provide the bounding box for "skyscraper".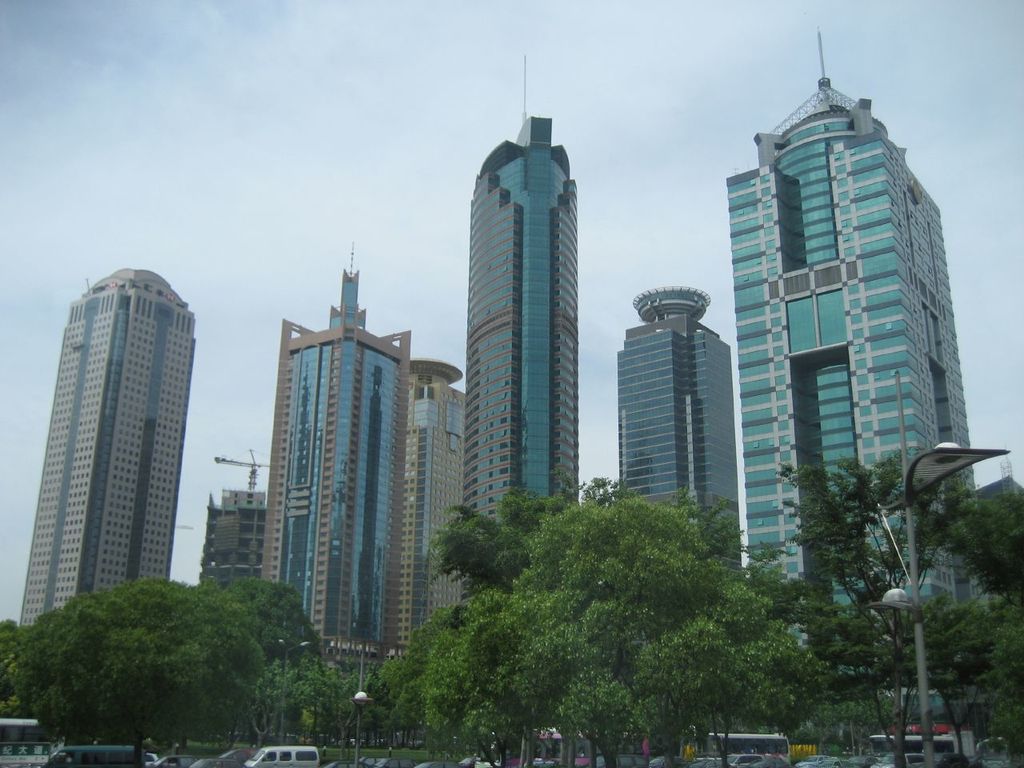
locate(198, 454, 265, 586).
